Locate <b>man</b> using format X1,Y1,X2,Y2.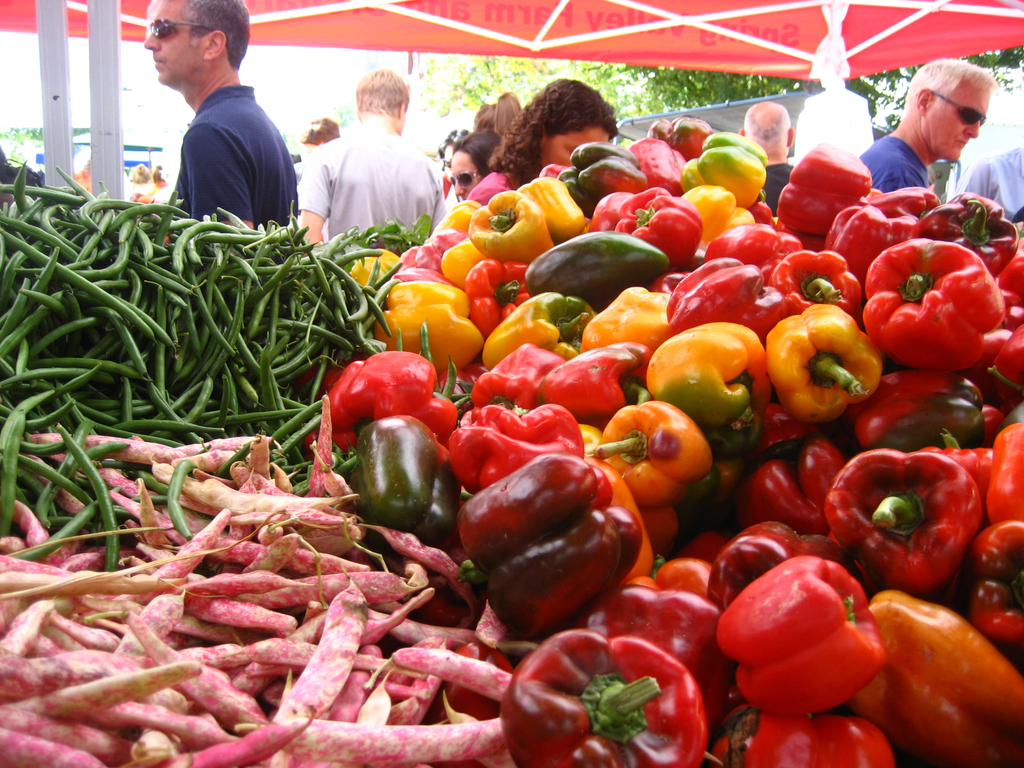
960,140,1021,230.
